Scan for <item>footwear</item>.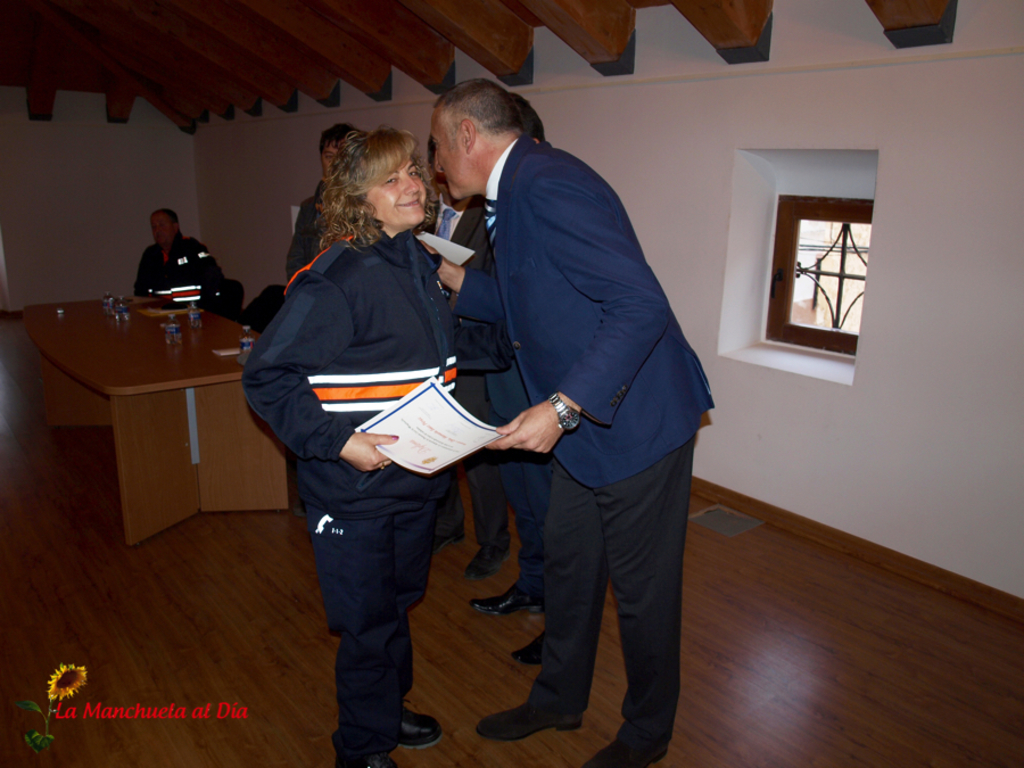
Scan result: 404,701,443,749.
